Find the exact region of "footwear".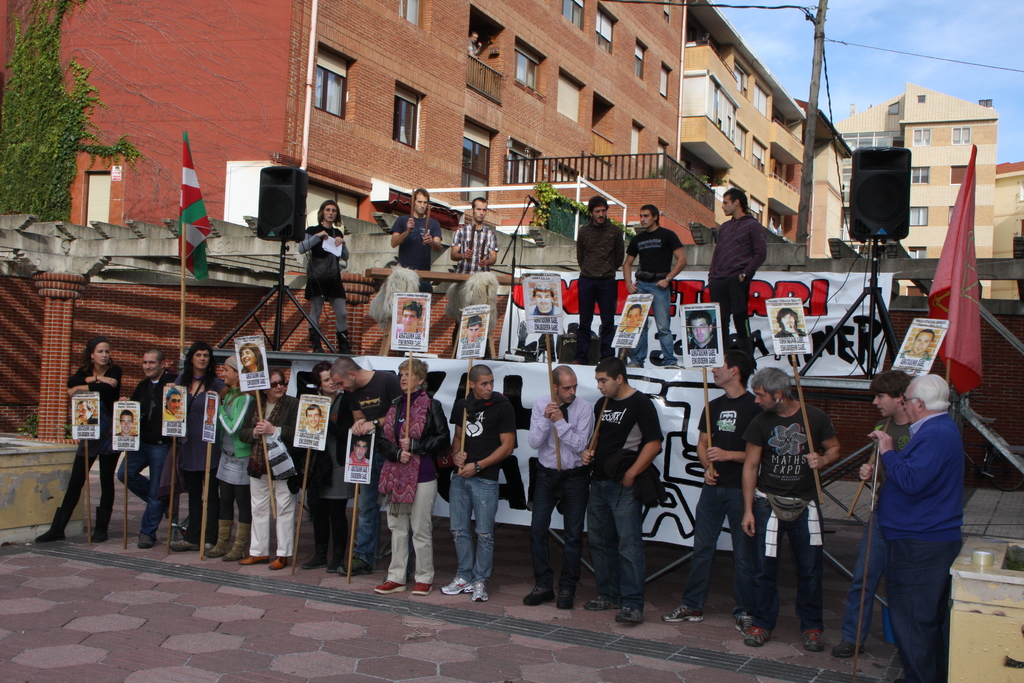
Exact region: crop(733, 613, 750, 633).
